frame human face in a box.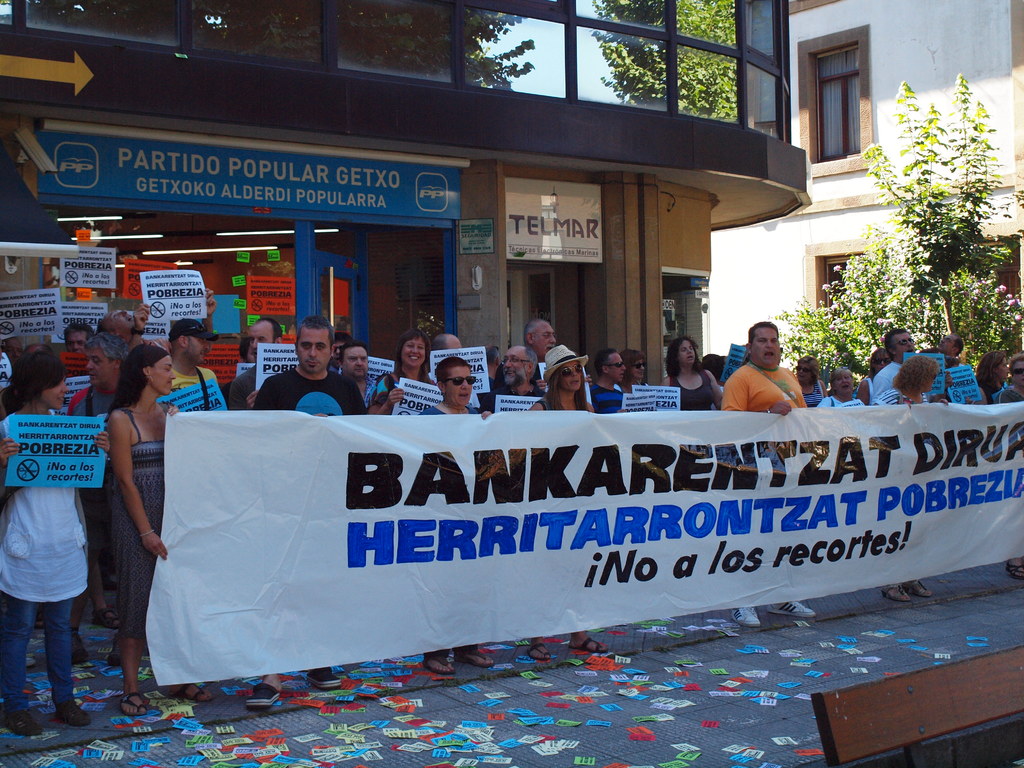
region(500, 346, 527, 386).
